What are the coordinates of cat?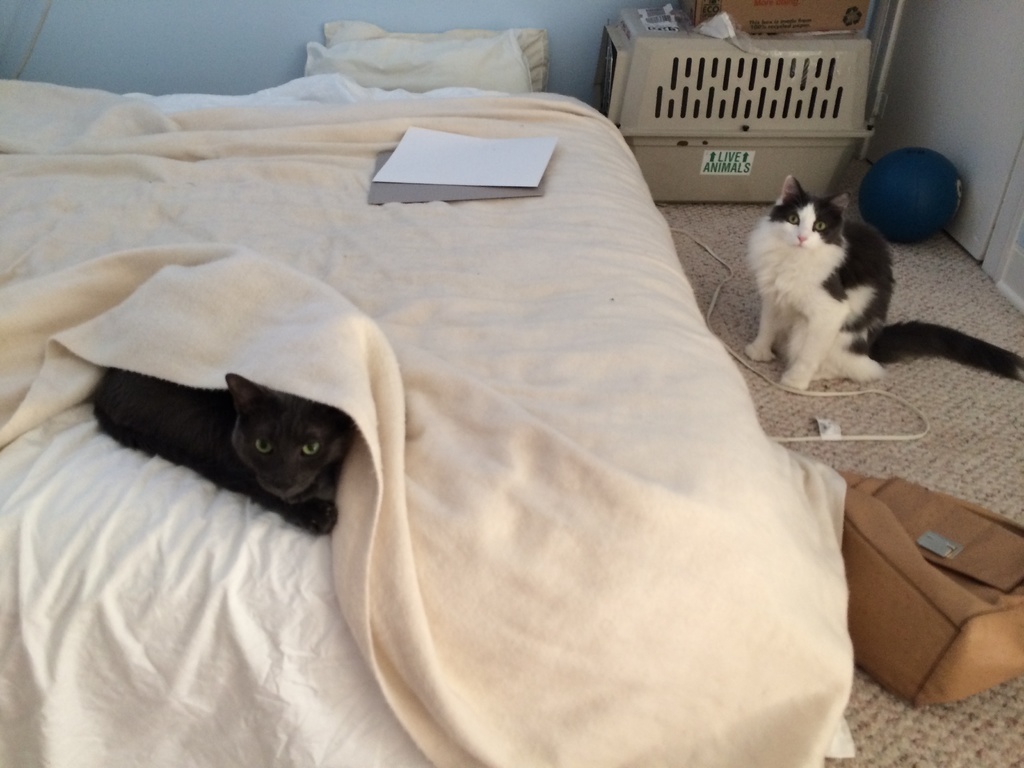
crop(83, 374, 365, 540).
